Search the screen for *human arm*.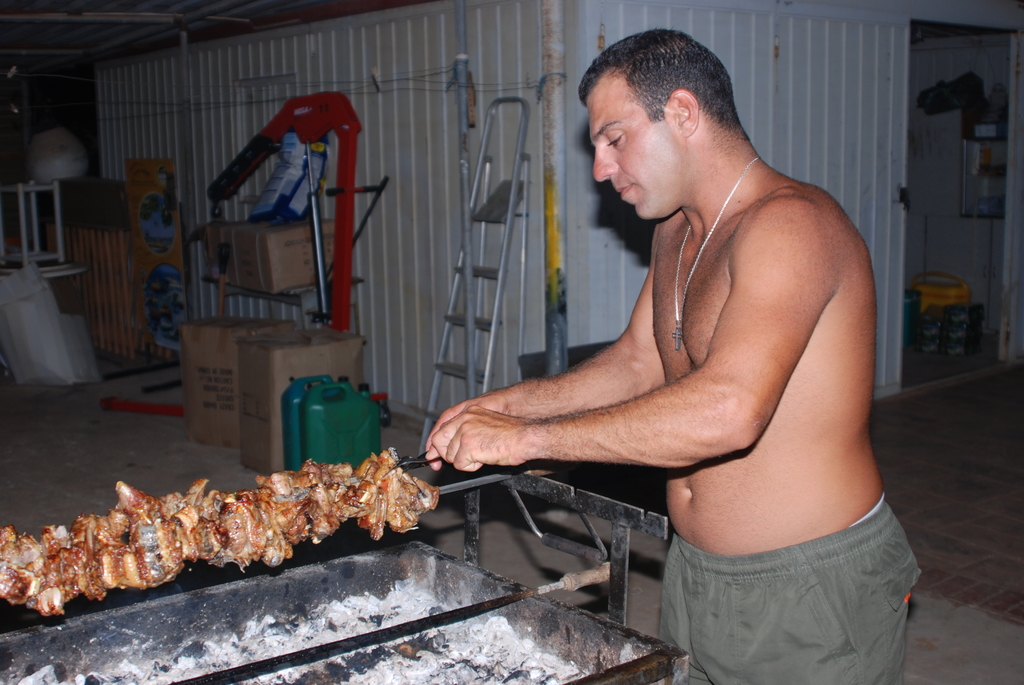
Found at pyautogui.locateOnScreen(484, 200, 873, 566).
